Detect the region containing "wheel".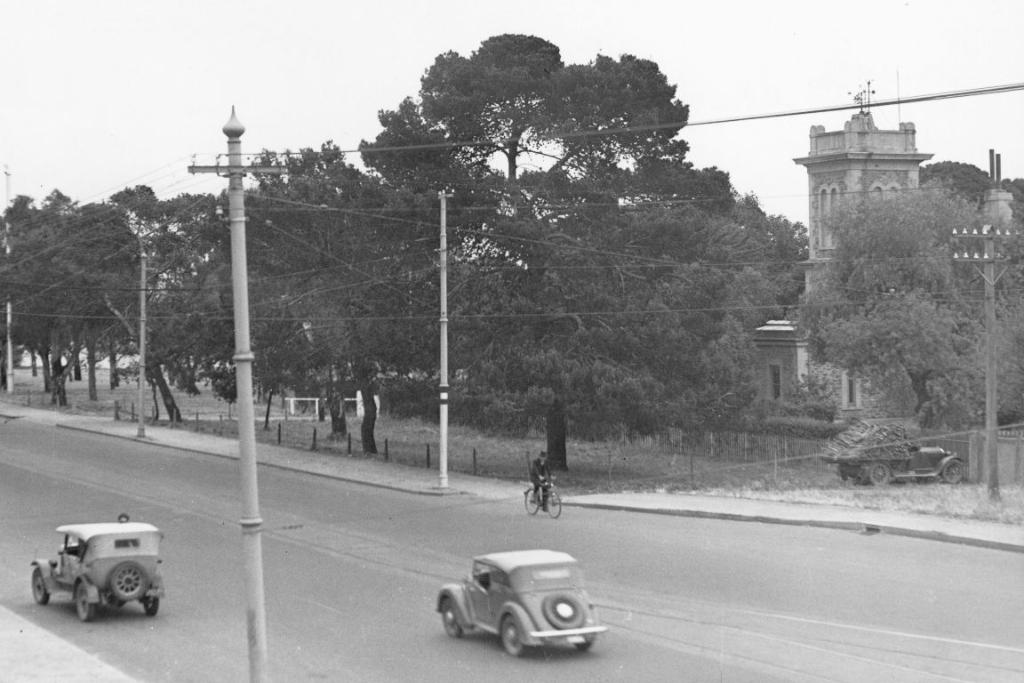
545 489 559 520.
